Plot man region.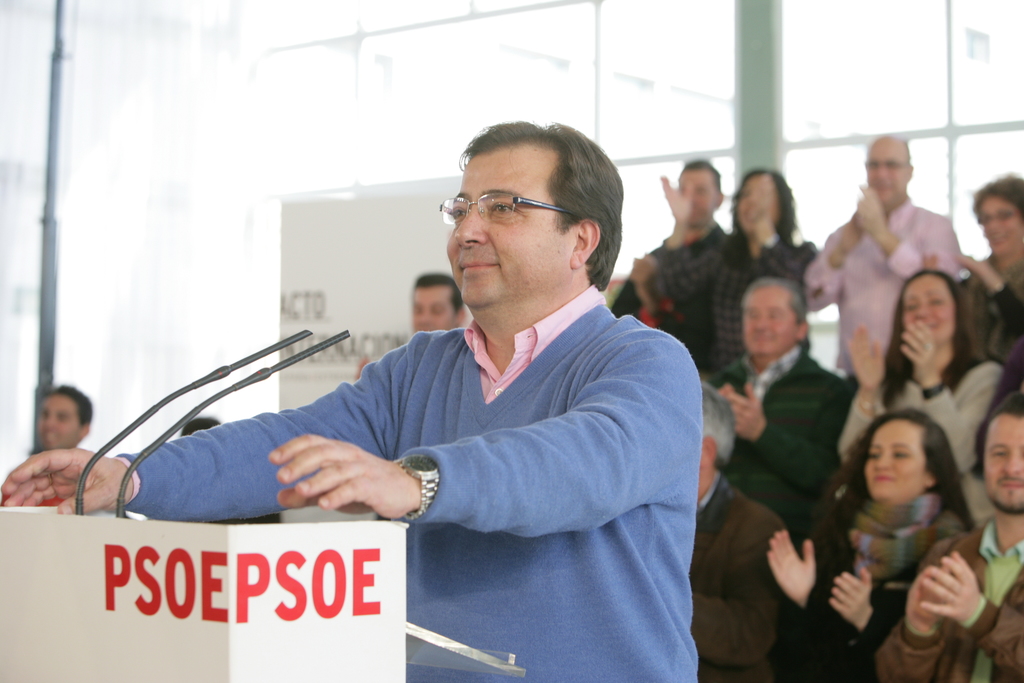
Plotted at Rect(691, 379, 787, 682).
